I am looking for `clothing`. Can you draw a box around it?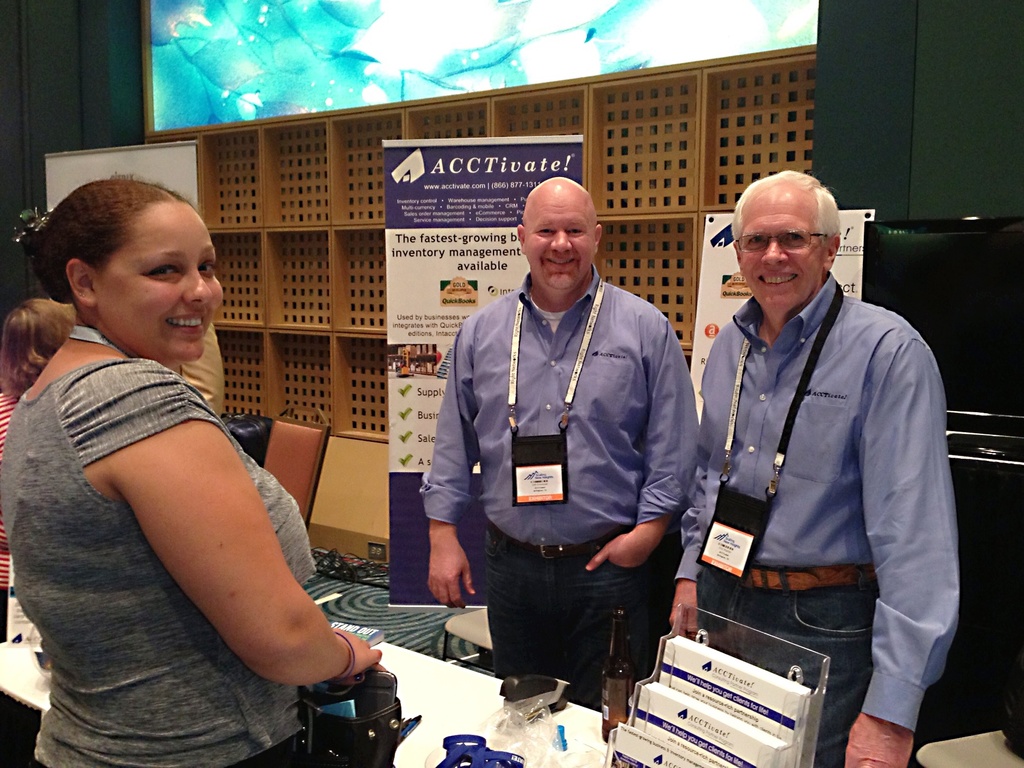
Sure, the bounding box is locate(175, 327, 229, 425).
